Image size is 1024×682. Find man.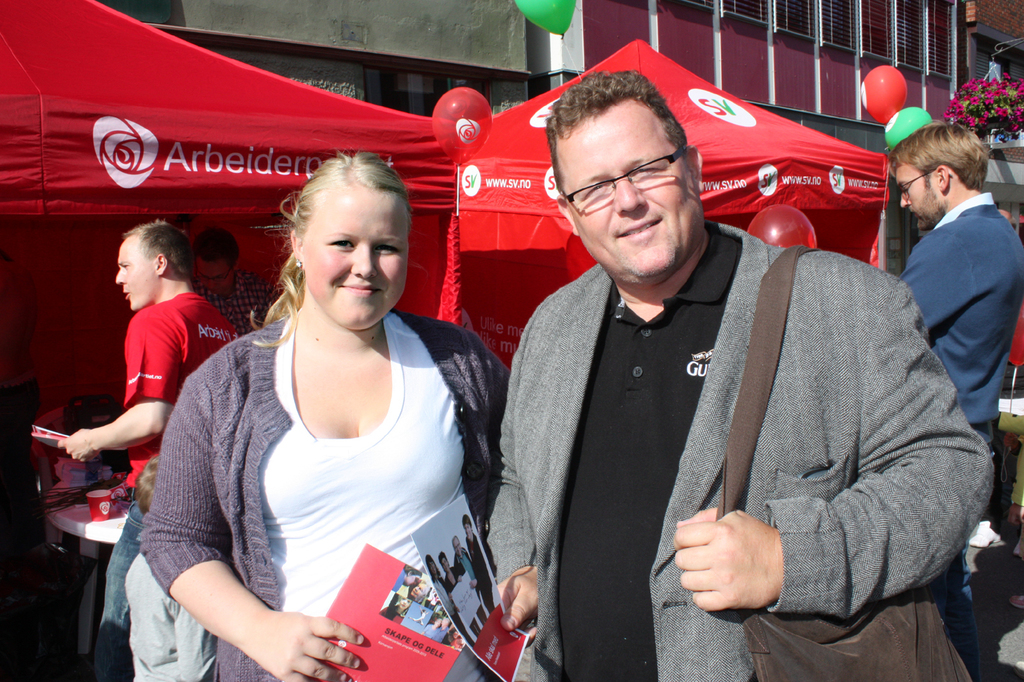
(left=71, top=212, right=236, bottom=681).
